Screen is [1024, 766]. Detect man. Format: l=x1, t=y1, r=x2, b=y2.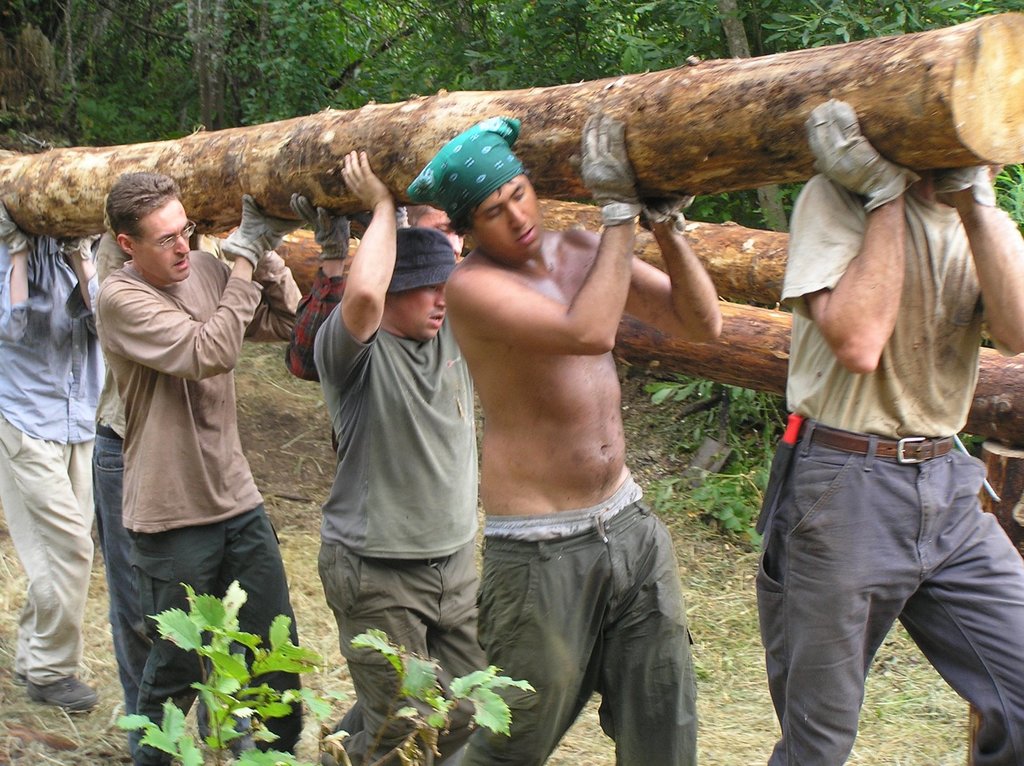
l=417, t=132, r=696, b=739.
